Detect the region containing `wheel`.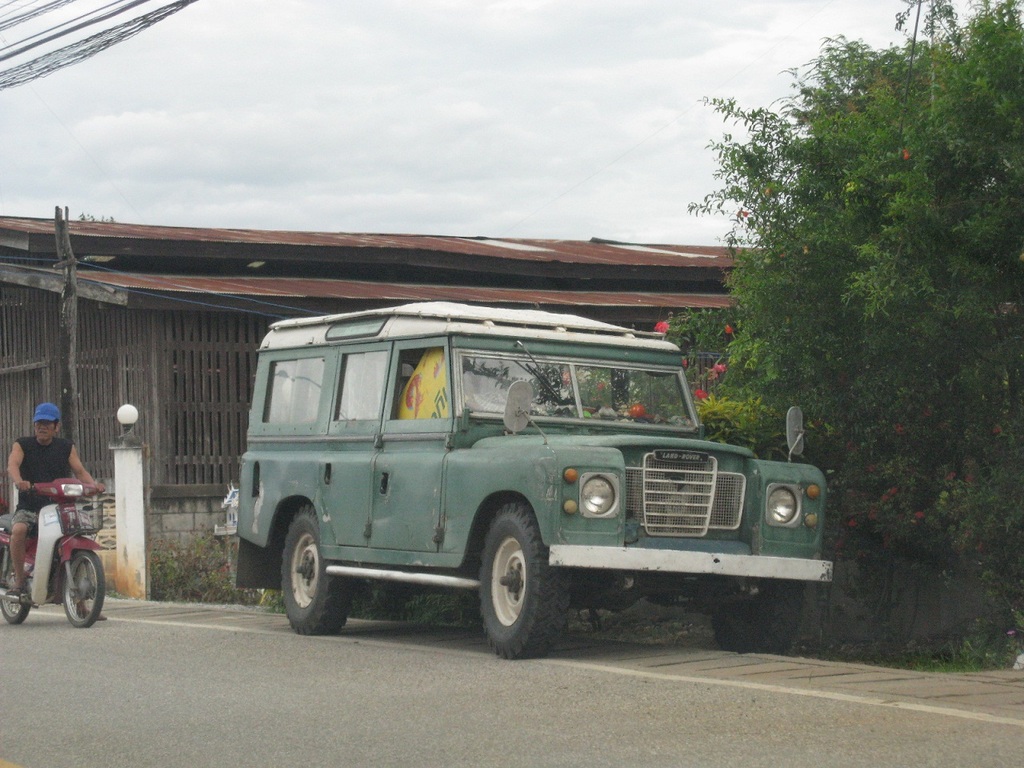
(x1=62, y1=547, x2=103, y2=629).
